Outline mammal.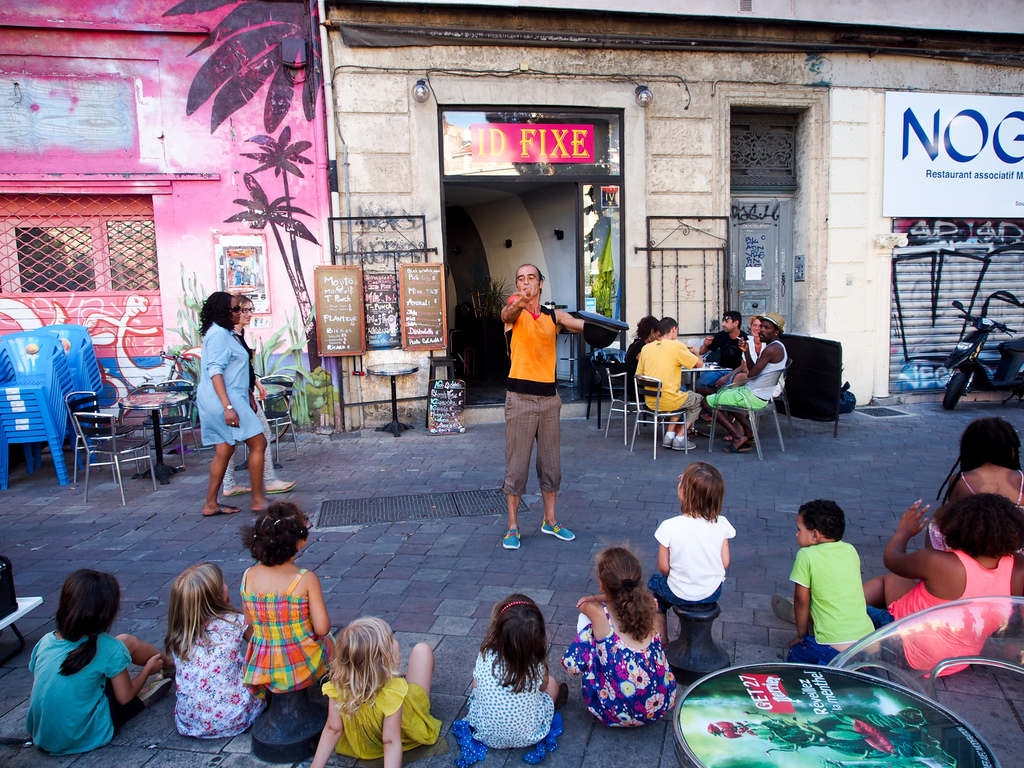
Outline: left=925, top=415, right=1023, bottom=555.
